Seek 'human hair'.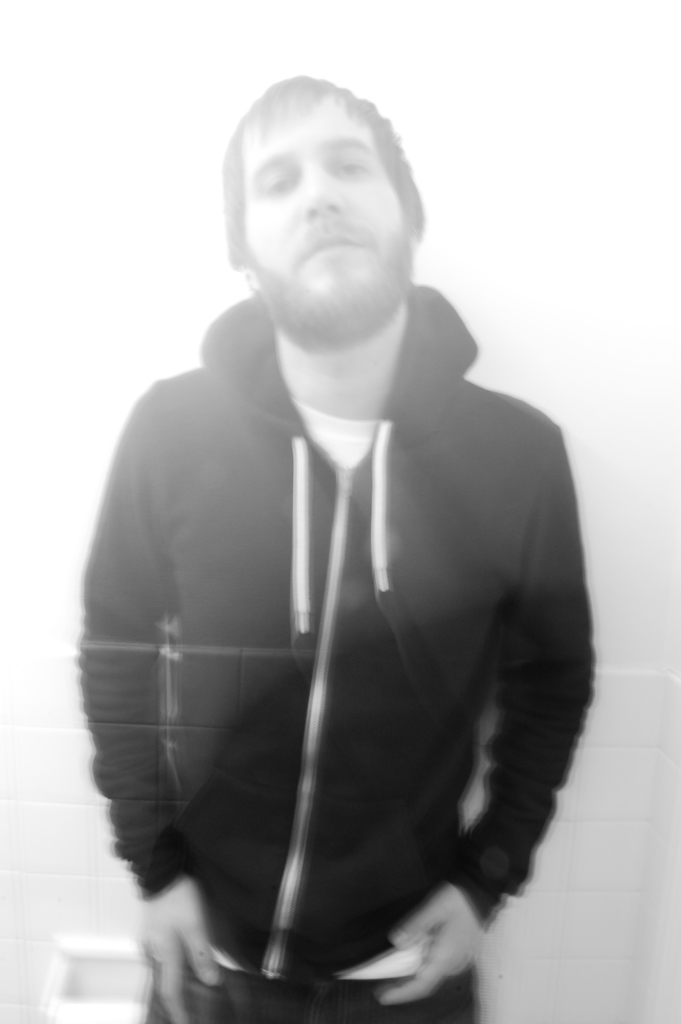
BBox(222, 75, 428, 283).
